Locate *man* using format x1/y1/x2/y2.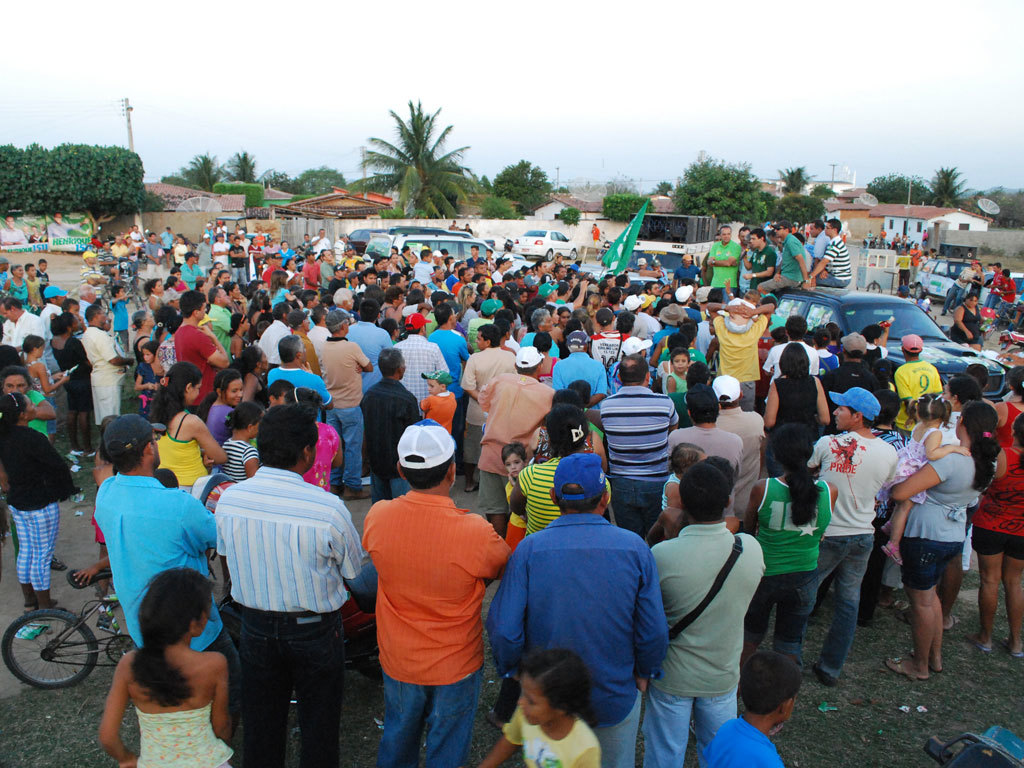
888/331/943/430.
